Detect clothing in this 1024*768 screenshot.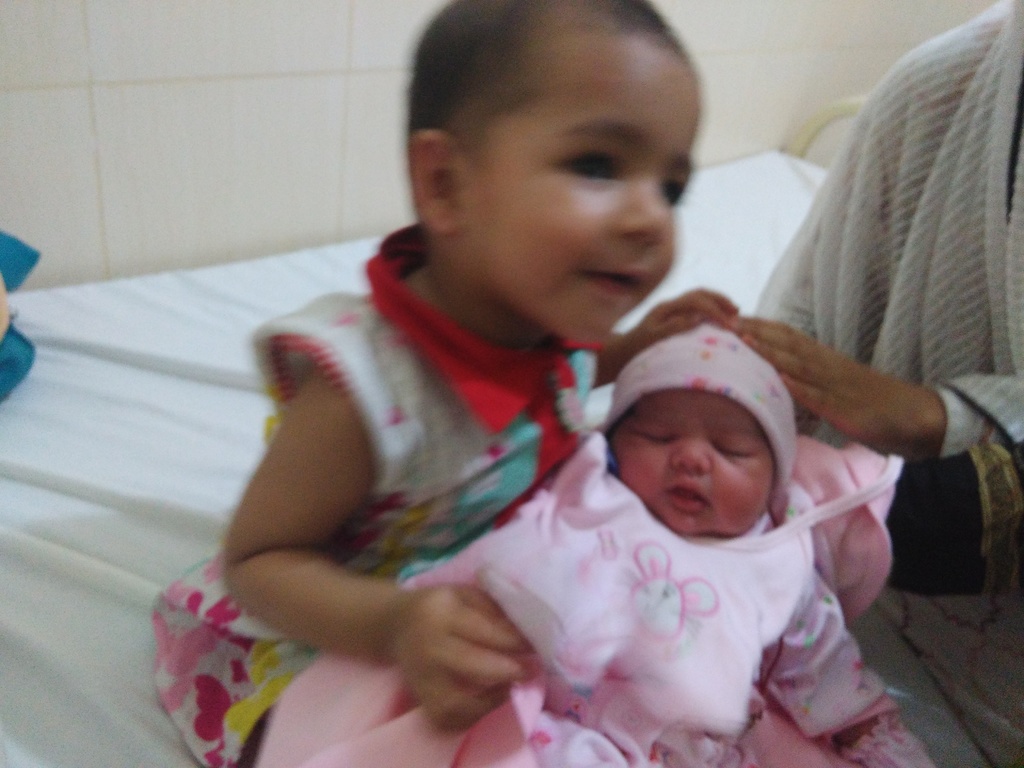
Detection: {"left": 144, "top": 226, "right": 614, "bottom": 767}.
